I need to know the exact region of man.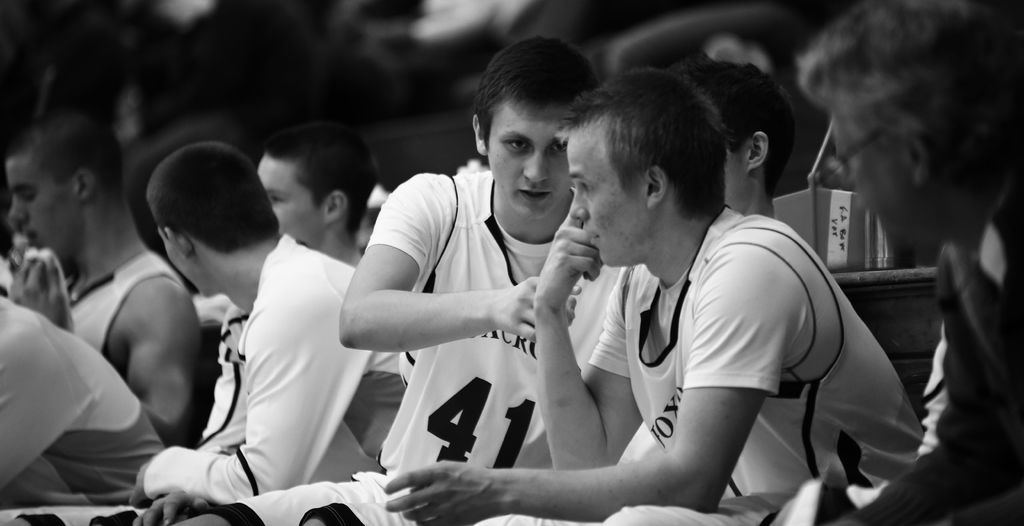
Region: pyautogui.locateOnScreen(767, 0, 1023, 525).
